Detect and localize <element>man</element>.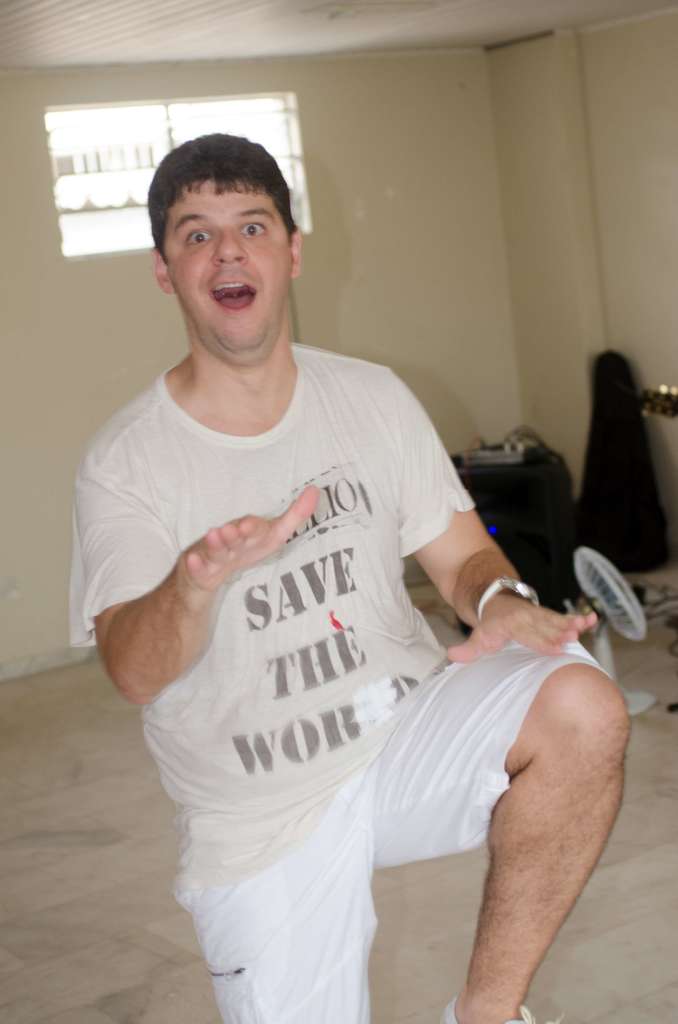
Localized at crop(103, 71, 567, 1013).
